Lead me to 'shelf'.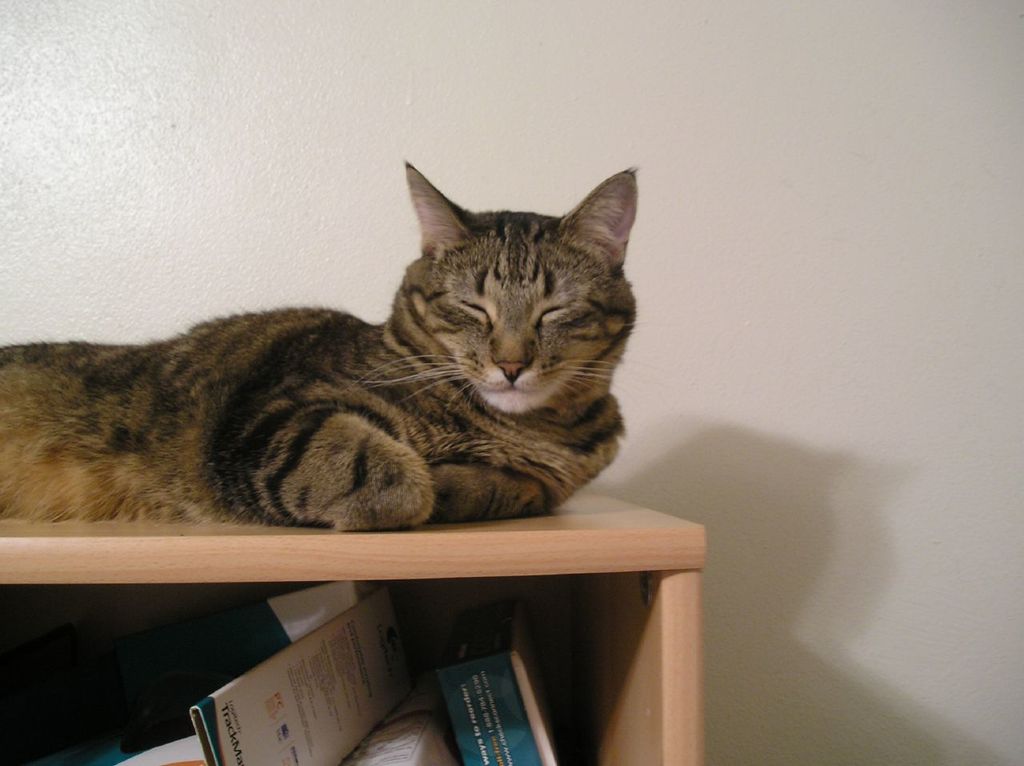
Lead to 0, 497, 706, 765.
